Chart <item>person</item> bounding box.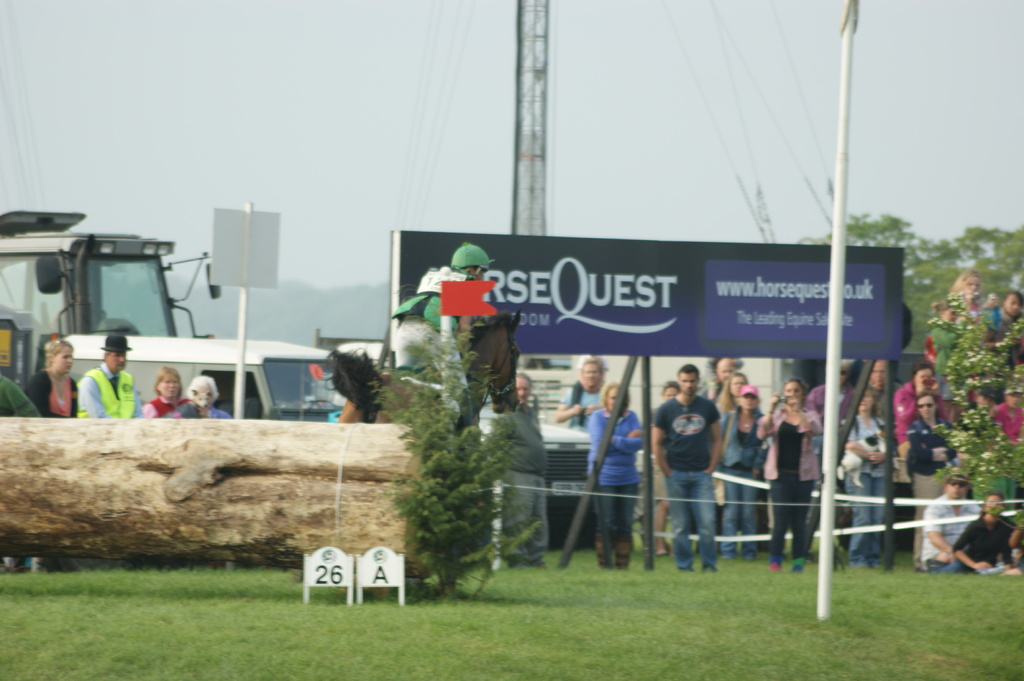
Charted: 799,369,840,467.
